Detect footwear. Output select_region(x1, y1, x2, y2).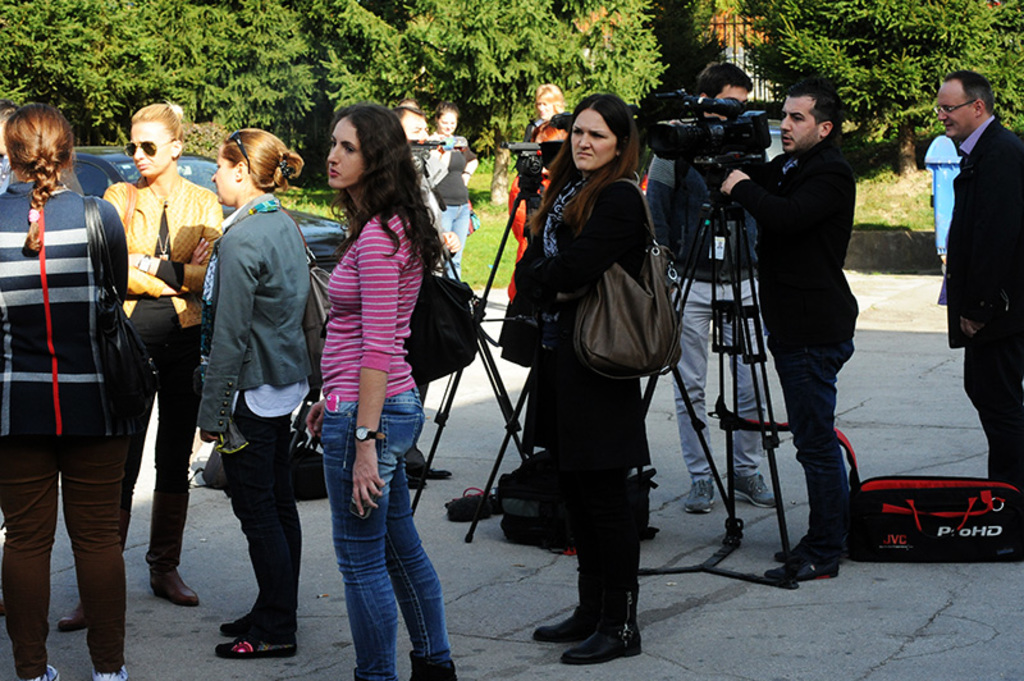
select_region(72, 590, 106, 632).
